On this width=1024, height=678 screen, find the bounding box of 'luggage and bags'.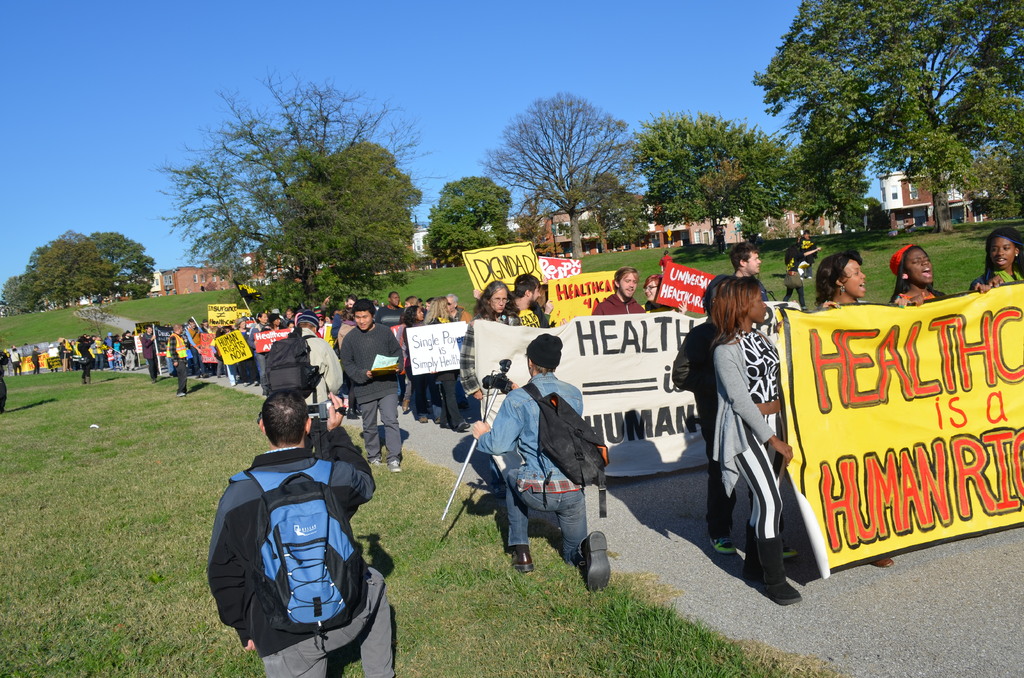
Bounding box: 225:459:362:634.
